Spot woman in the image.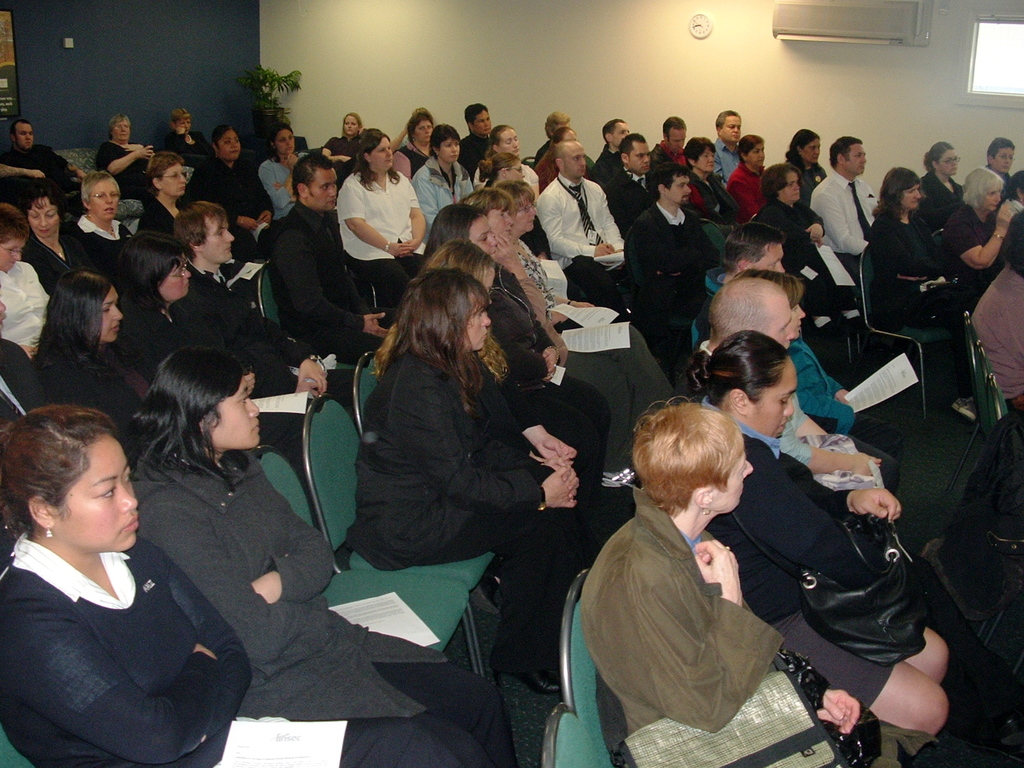
woman found at <bbox>390, 104, 435, 179</bbox>.
